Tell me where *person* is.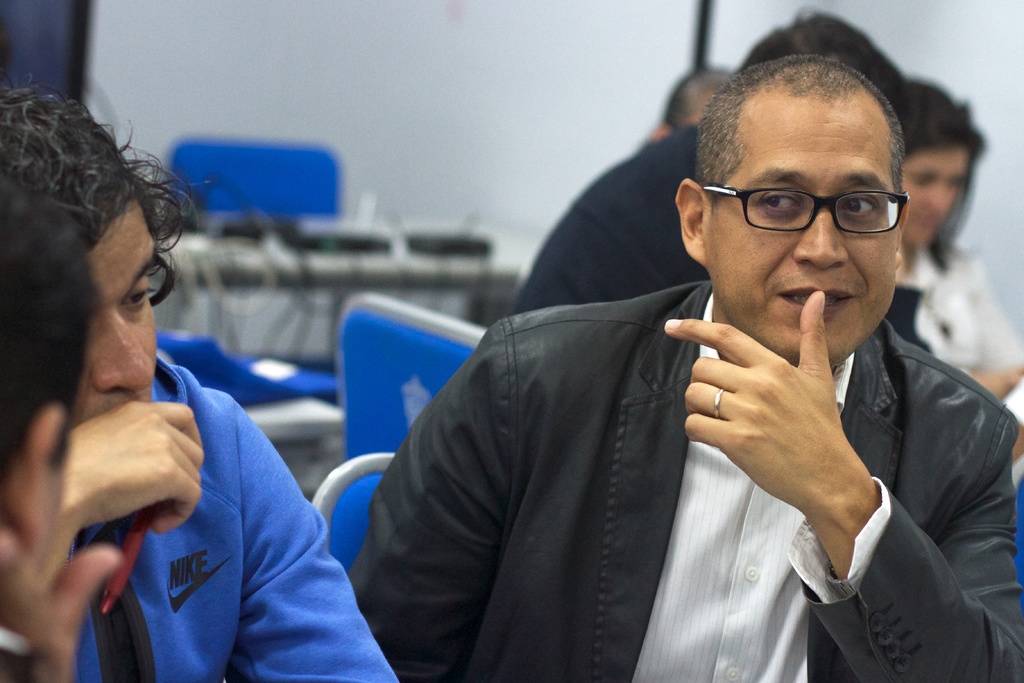
*person* is at [344,53,1023,682].
